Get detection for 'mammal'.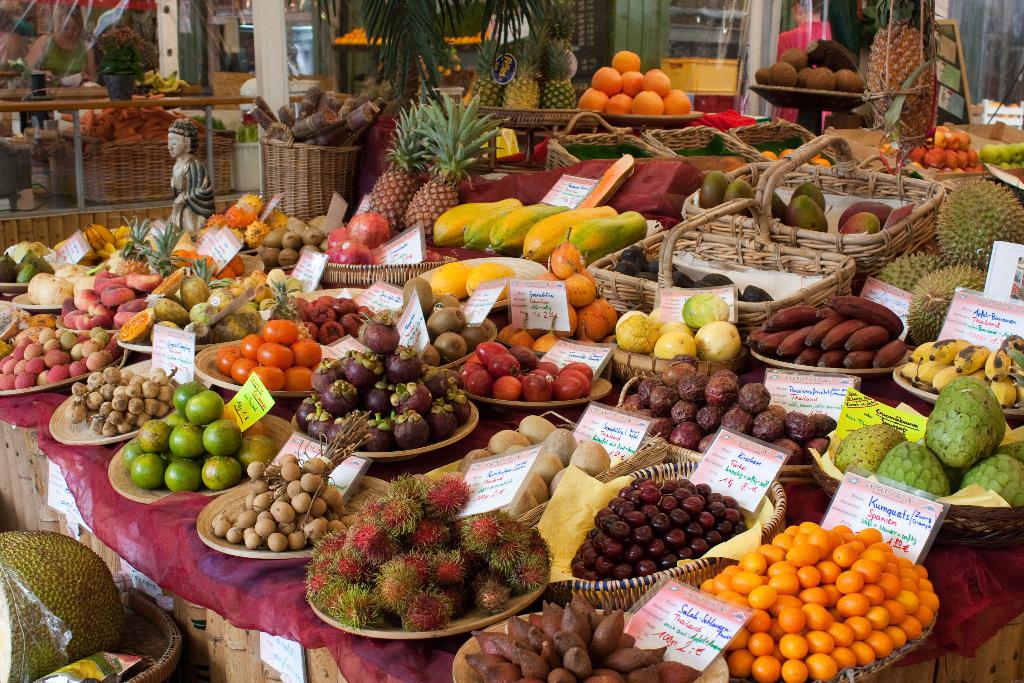
Detection: <bbox>765, 0, 831, 135</bbox>.
